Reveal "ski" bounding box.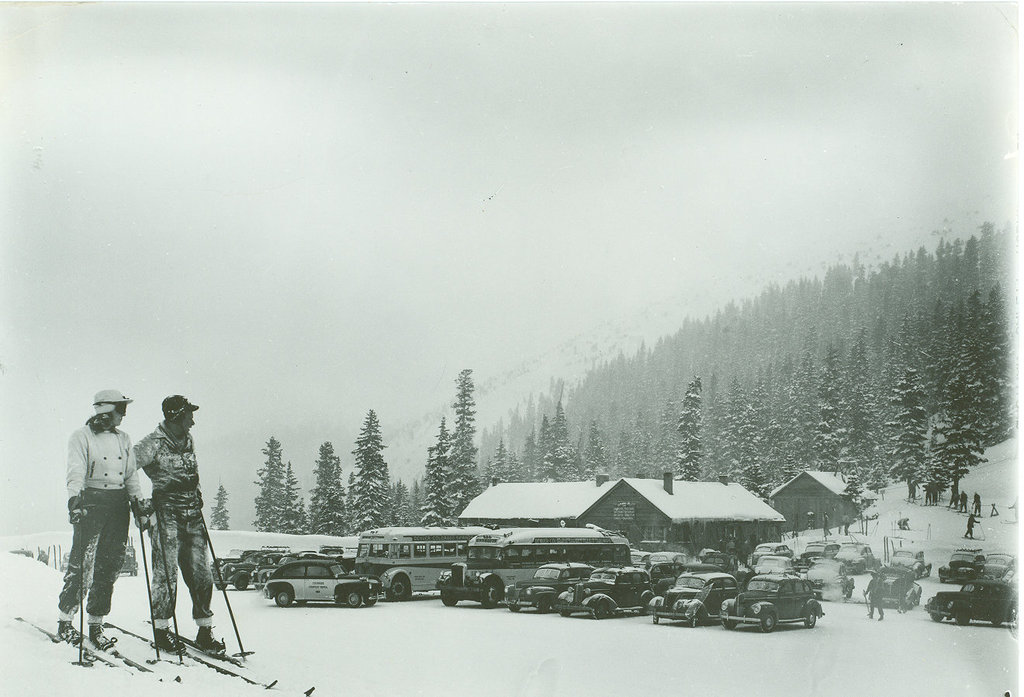
Revealed: box=[16, 616, 185, 683].
